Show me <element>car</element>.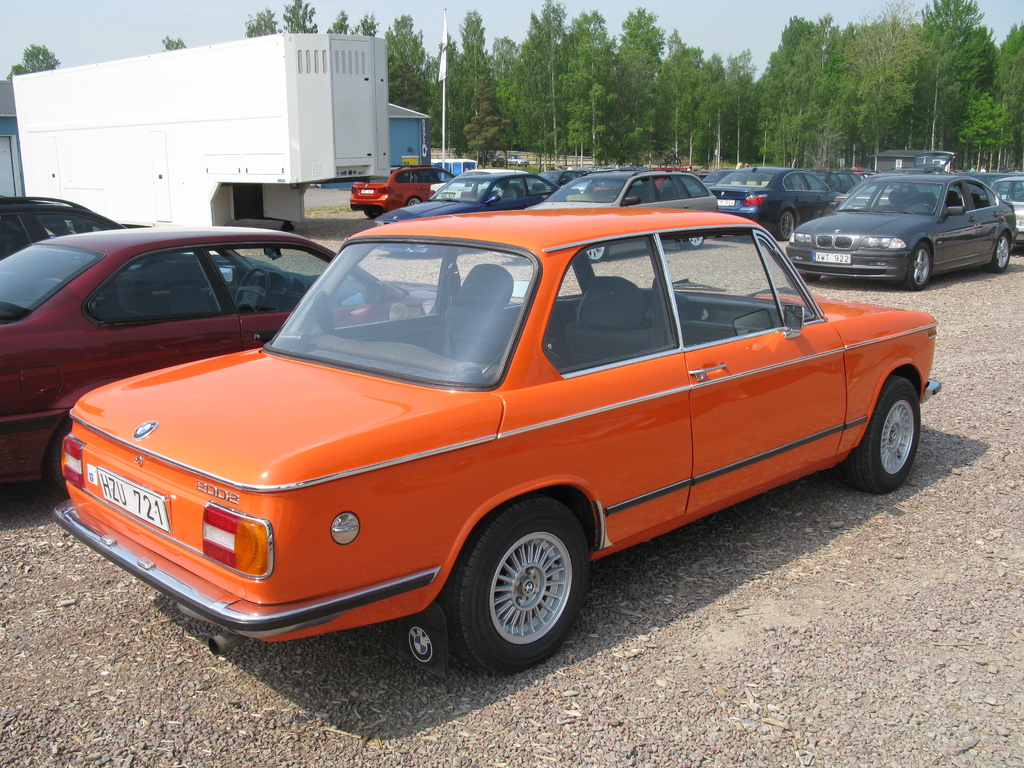
<element>car</element> is here: <region>41, 178, 946, 678</region>.
